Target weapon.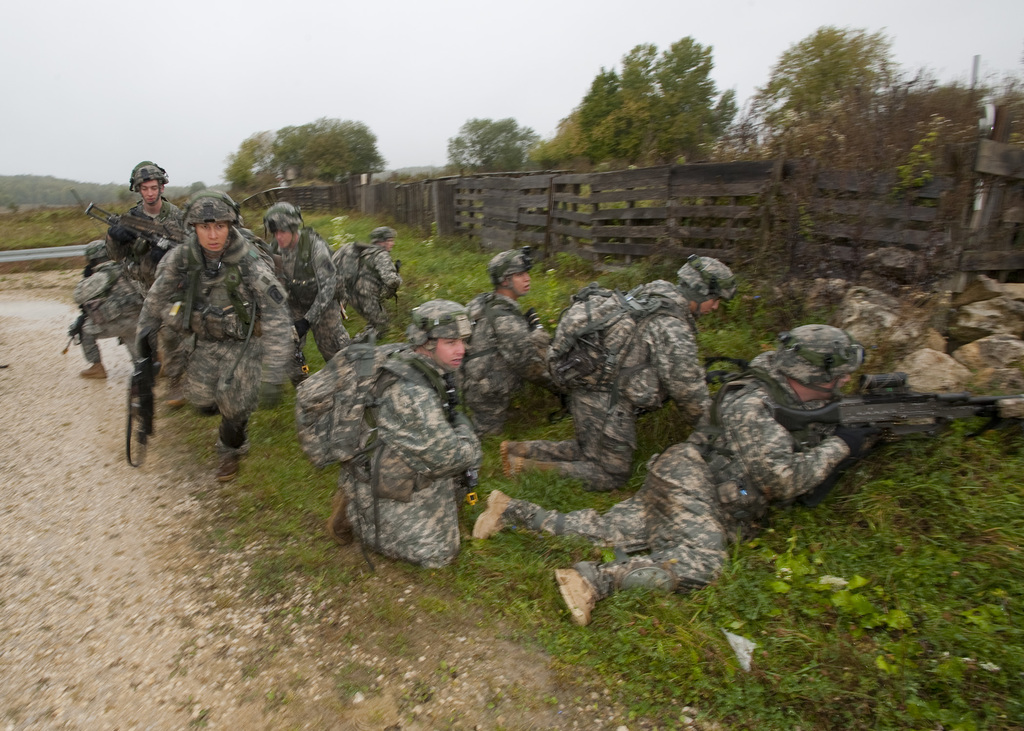
Target region: (left=74, top=203, right=184, bottom=252).
